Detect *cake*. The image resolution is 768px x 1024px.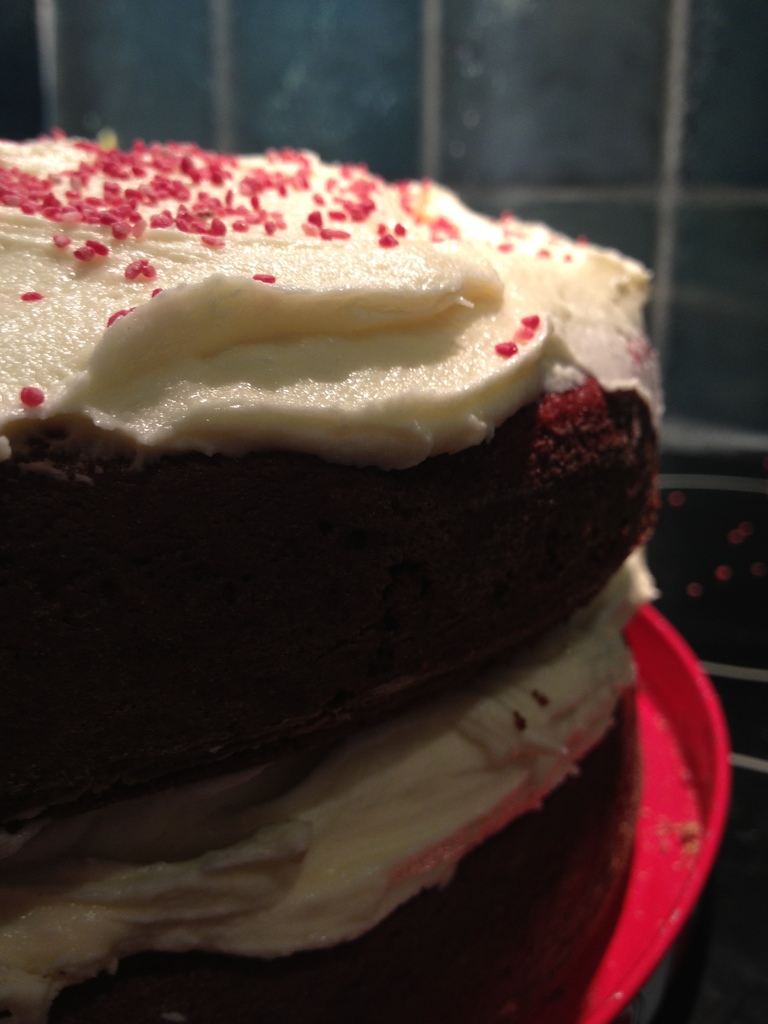
pyautogui.locateOnScreen(0, 134, 655, 1015).
